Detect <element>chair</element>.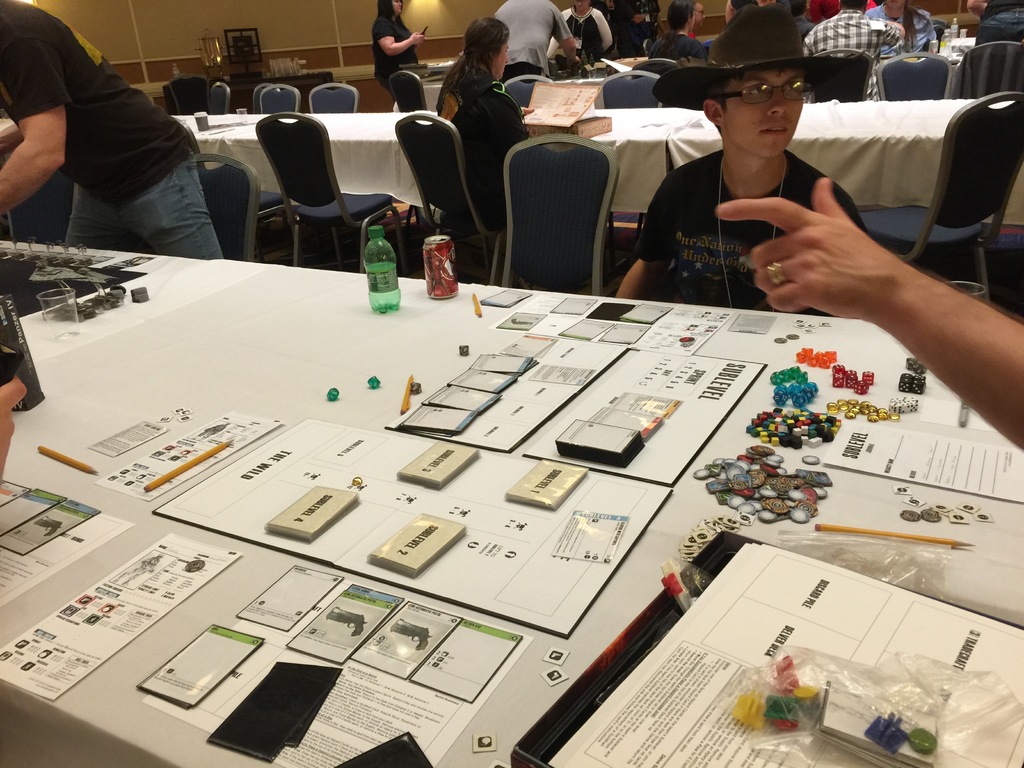
Detected at x1=168, y1=76, x2=206, y2=118.
